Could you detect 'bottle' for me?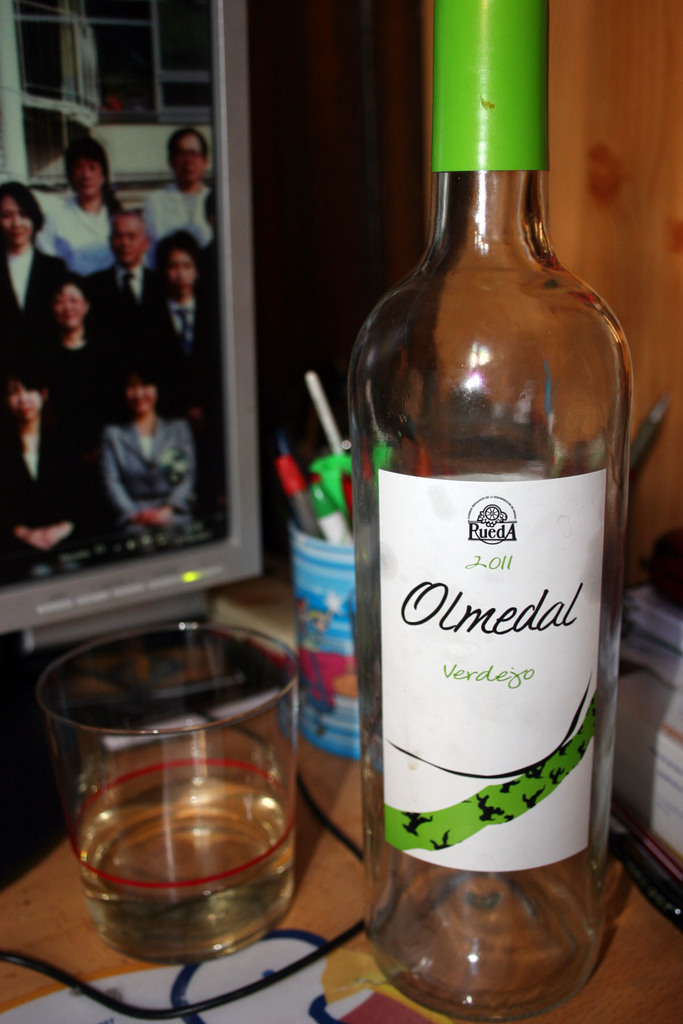
Detection result: 329:29:629:968.
